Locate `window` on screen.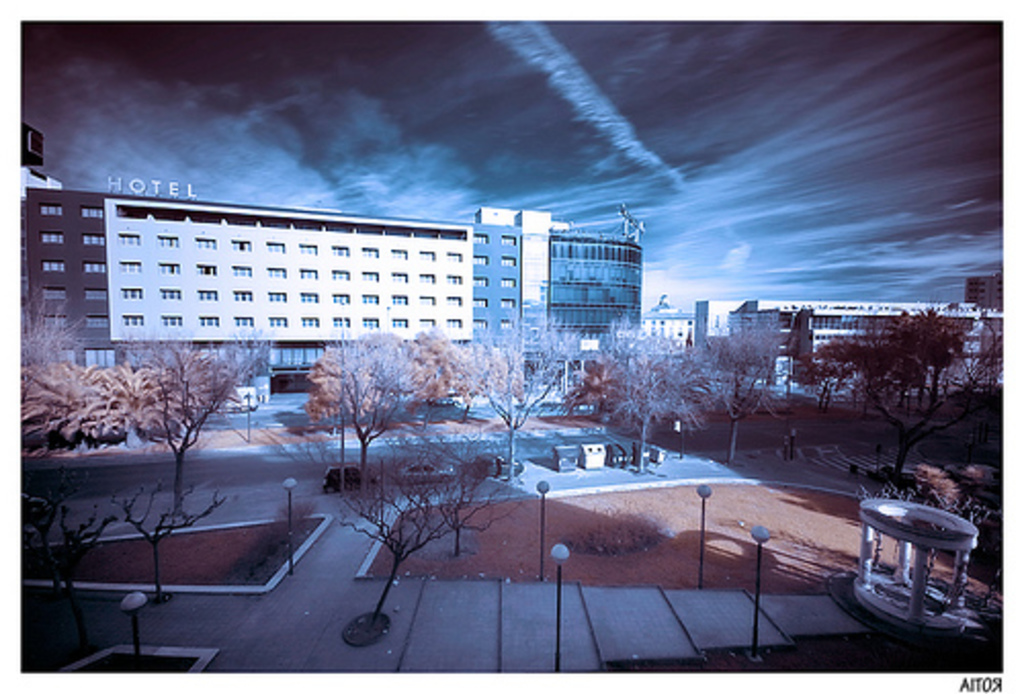
On screen at <region>37, 258, 68, 272</region>.
